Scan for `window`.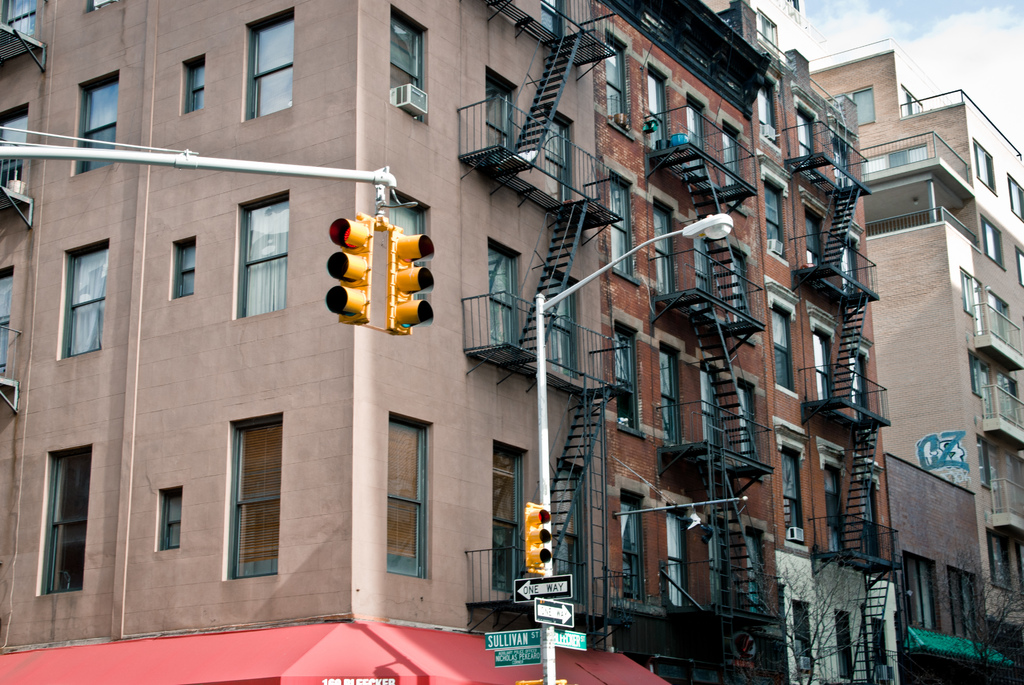
Scan result: [left=792, top=599, right=821, bottom=671].
